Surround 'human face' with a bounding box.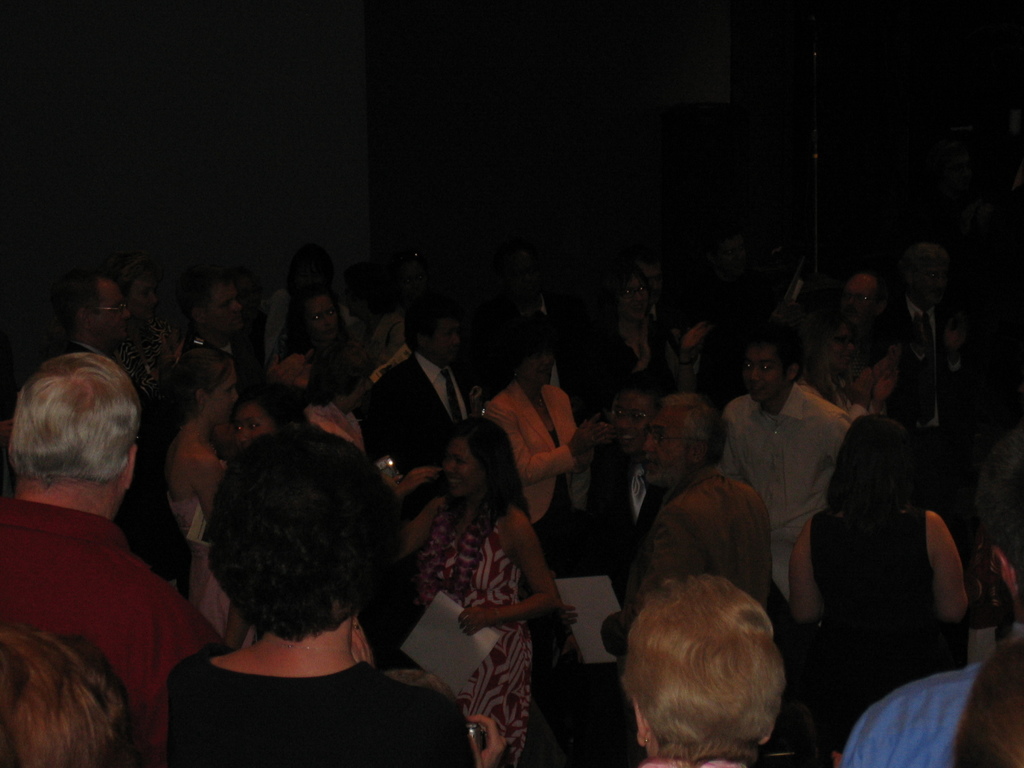
x1=442 y1=438 x2=482 y2=500.
